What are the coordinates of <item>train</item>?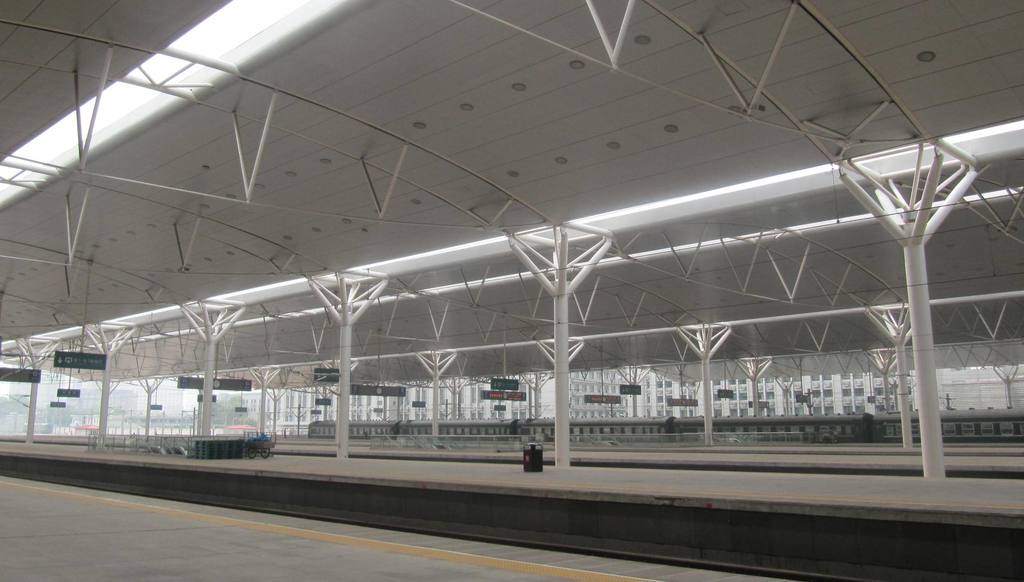
select_region(310, 406, 1023, 443).
